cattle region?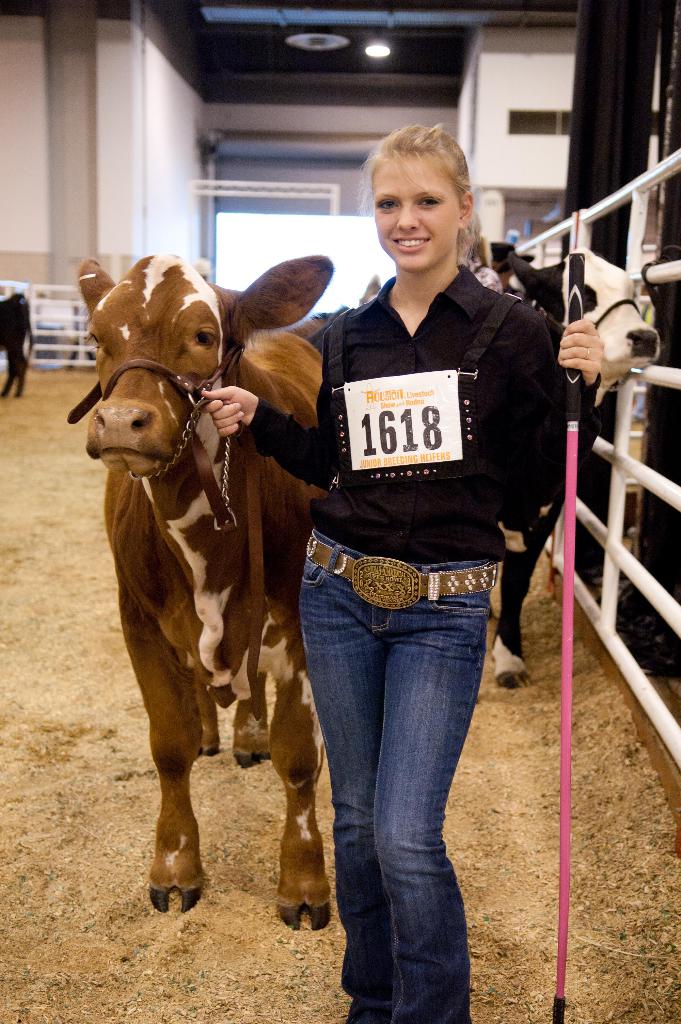
[69,263,325,926]
